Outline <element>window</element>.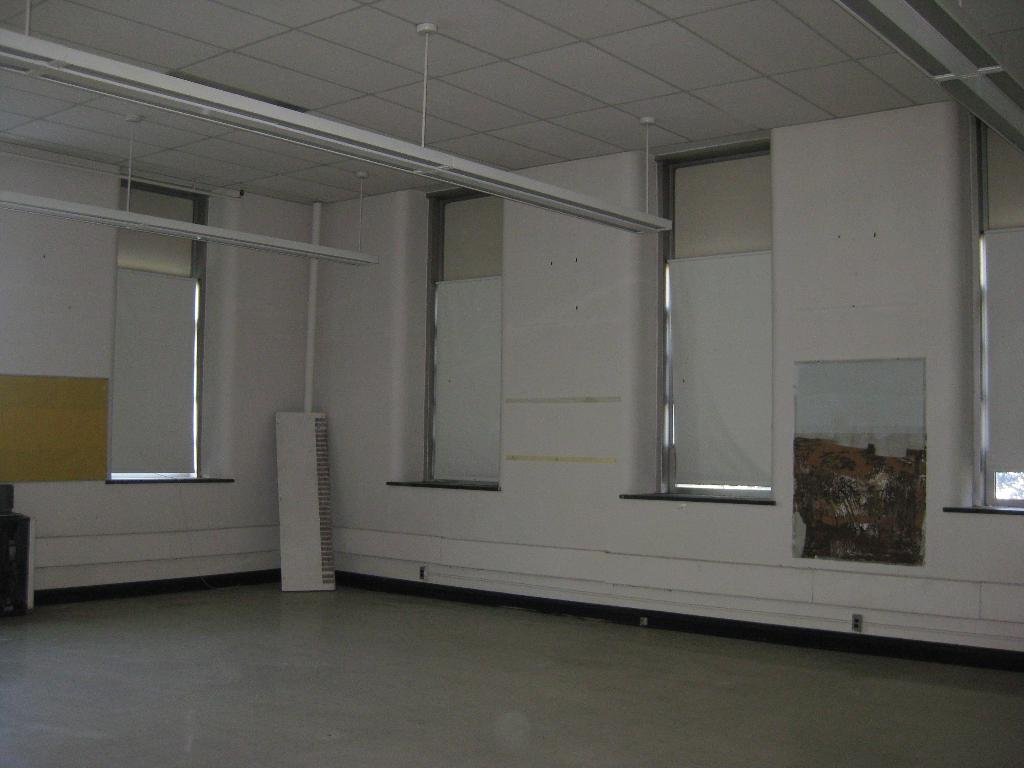
Outline: (x1=92, y1=231, x2=207, y2=508).
